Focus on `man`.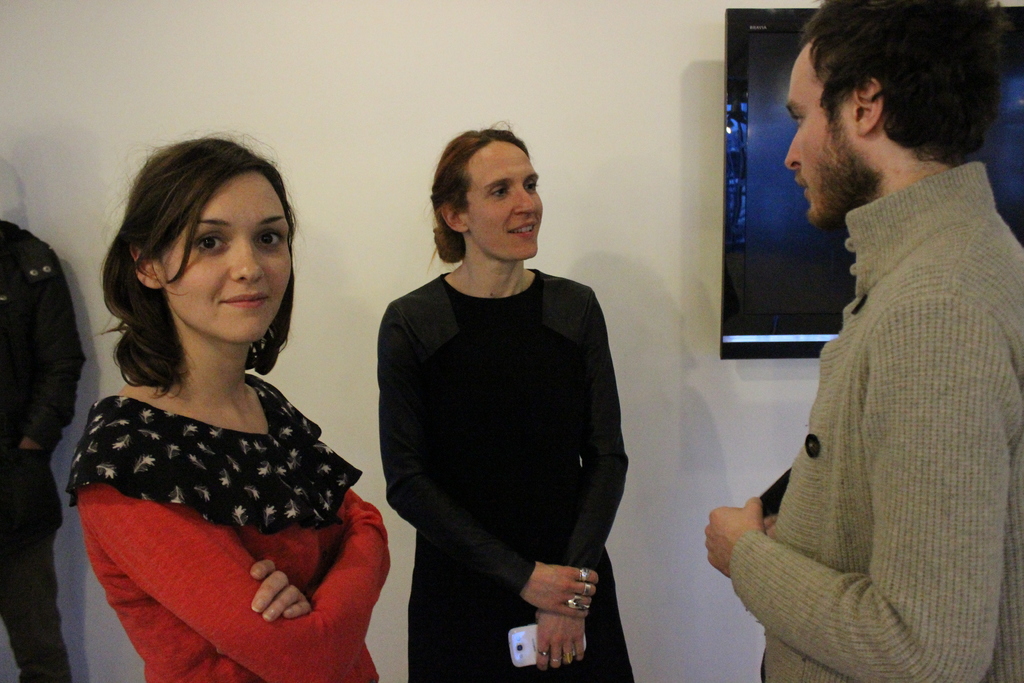
Focused at region(724, 0, 1023, 661).
